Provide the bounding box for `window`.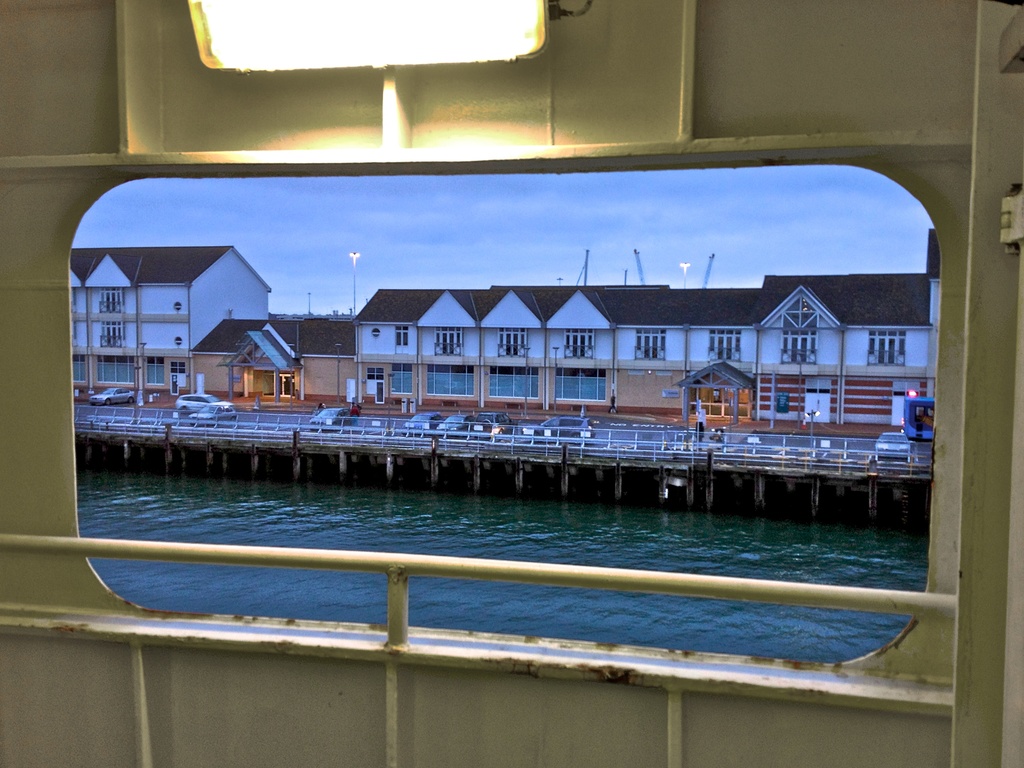
{"x1": 93, "y1": 324, "x2": 117, "y2": 357}.
